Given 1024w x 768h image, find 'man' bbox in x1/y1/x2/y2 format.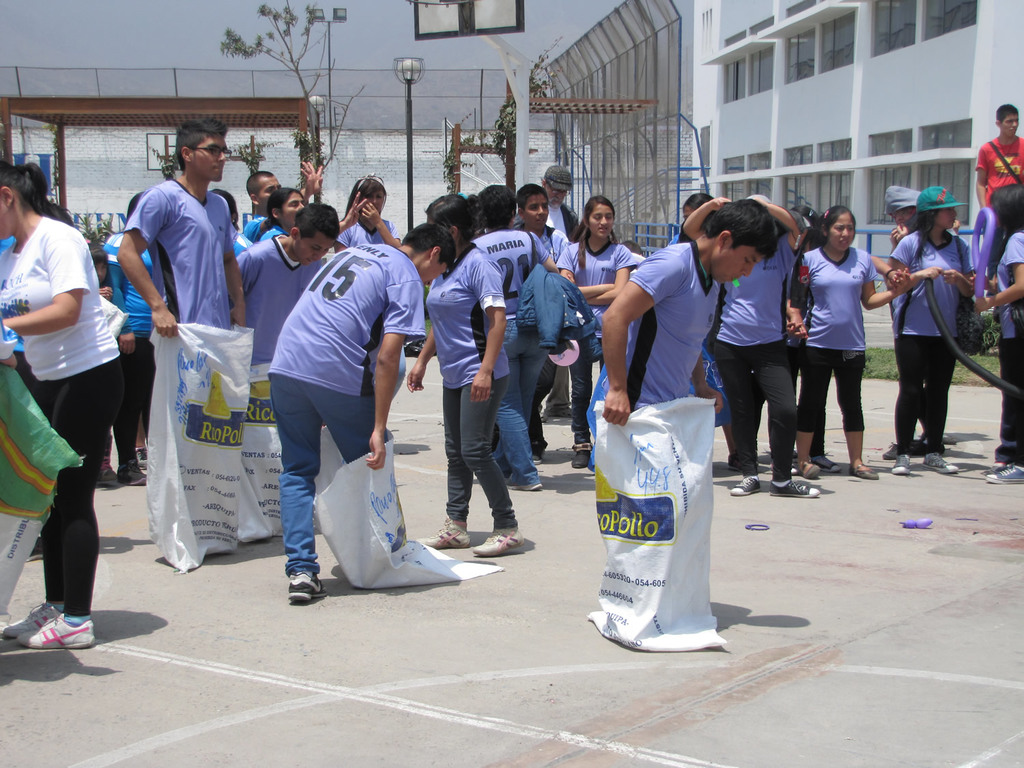
113/117/251/343.
